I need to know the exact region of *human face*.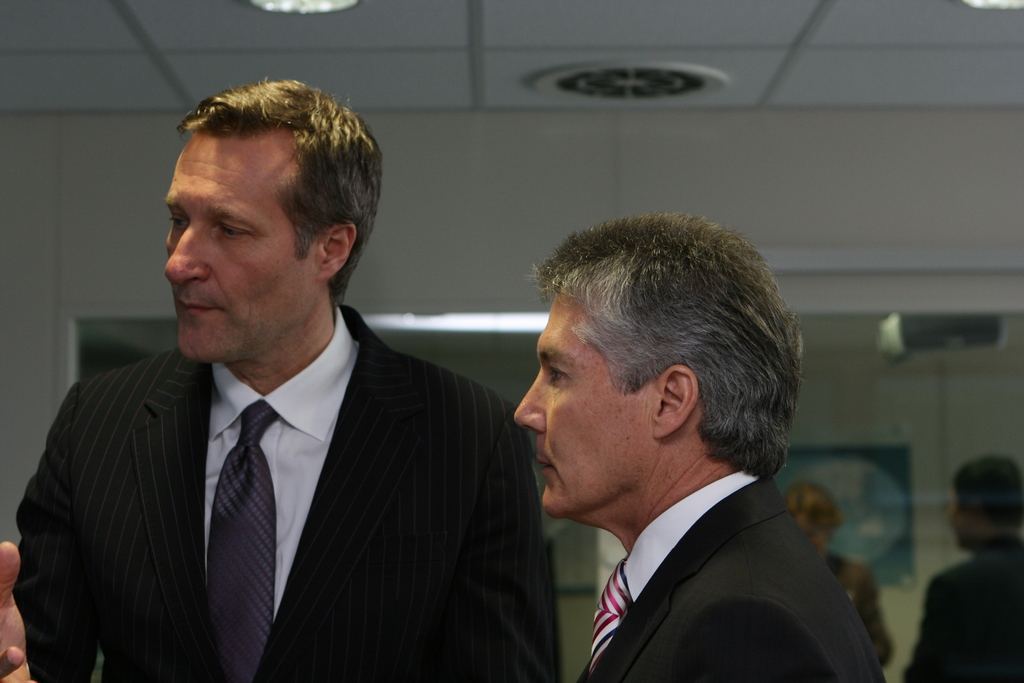
Region: {"left": 796, "top": 512, "right": 826, "bottom": 557}.
